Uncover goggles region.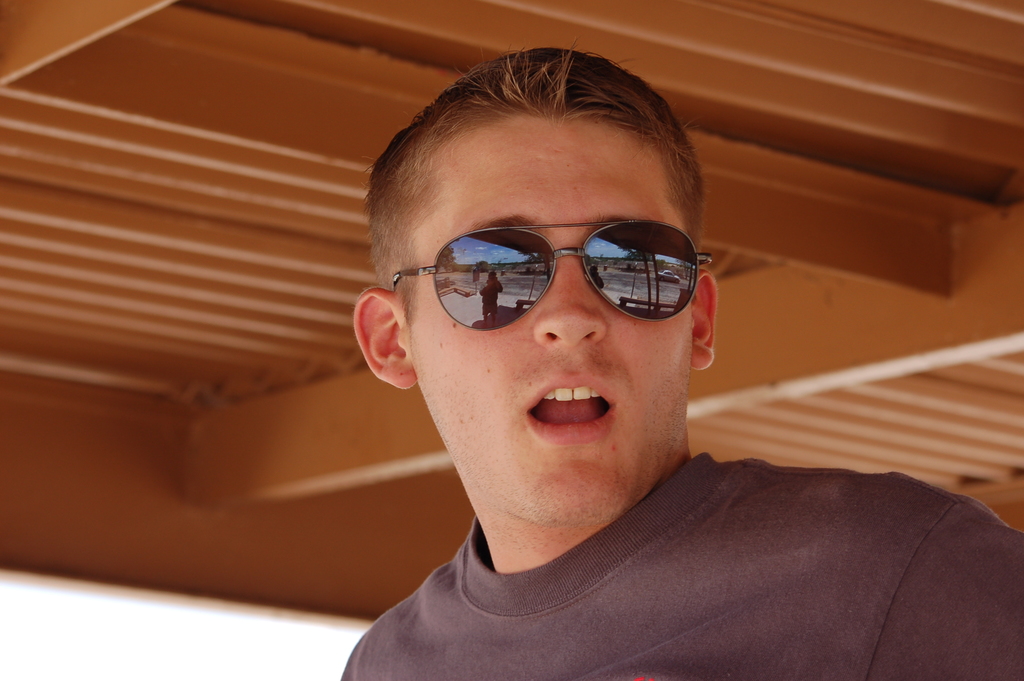
Uncovered: (left=390, top=208, right=714, bottom=331).
